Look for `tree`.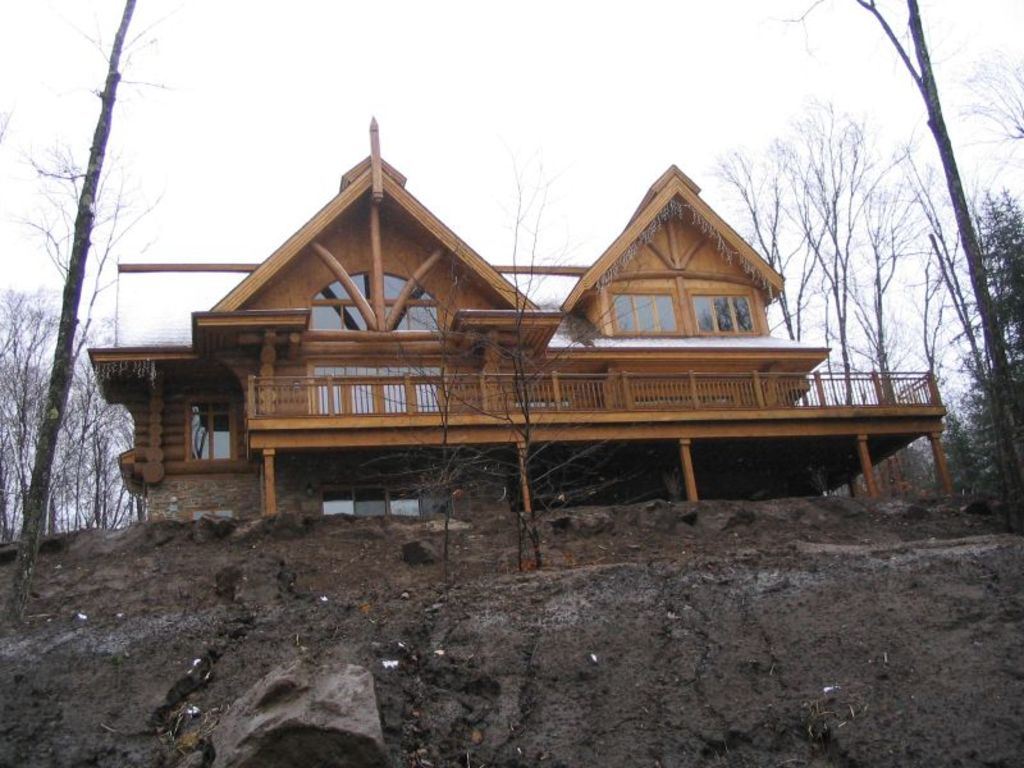
Found: select_region(353, 232, 526, 563).
